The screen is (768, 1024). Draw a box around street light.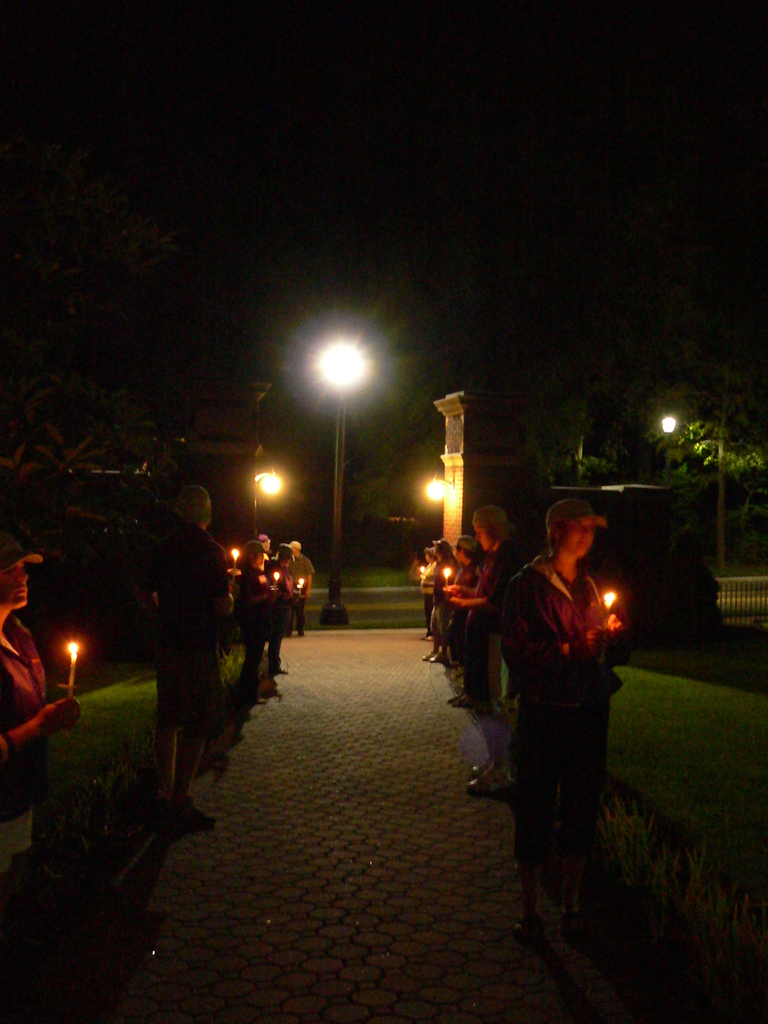
rect(314, 326, 335, 624).
